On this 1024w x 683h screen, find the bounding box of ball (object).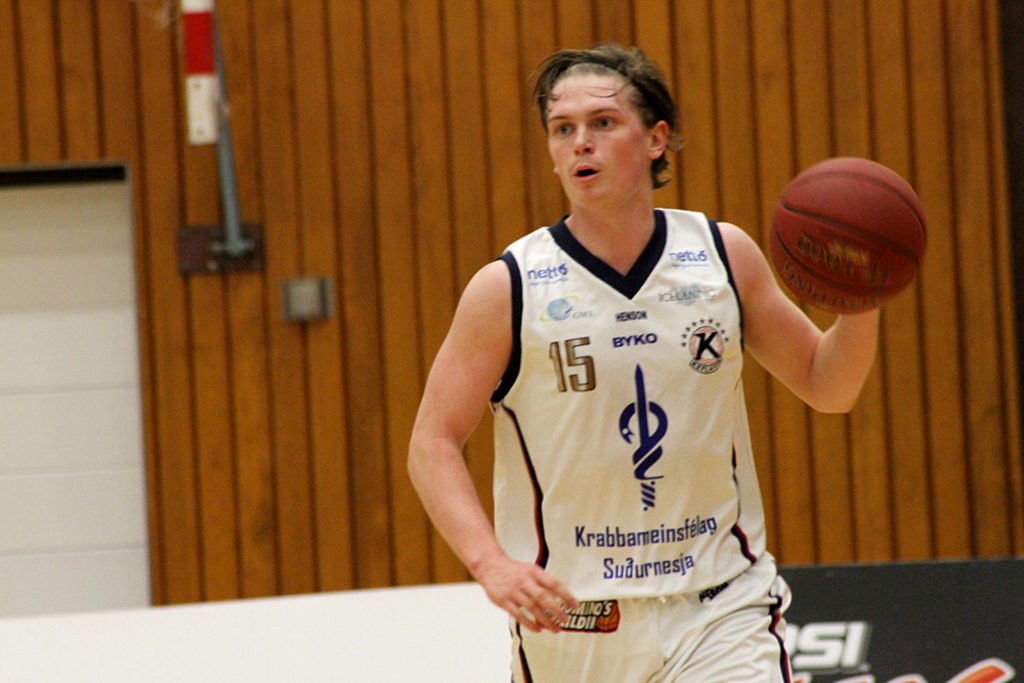
Bounding box: pyautogui.locateOnScreen(767, 154, 928, 319).
